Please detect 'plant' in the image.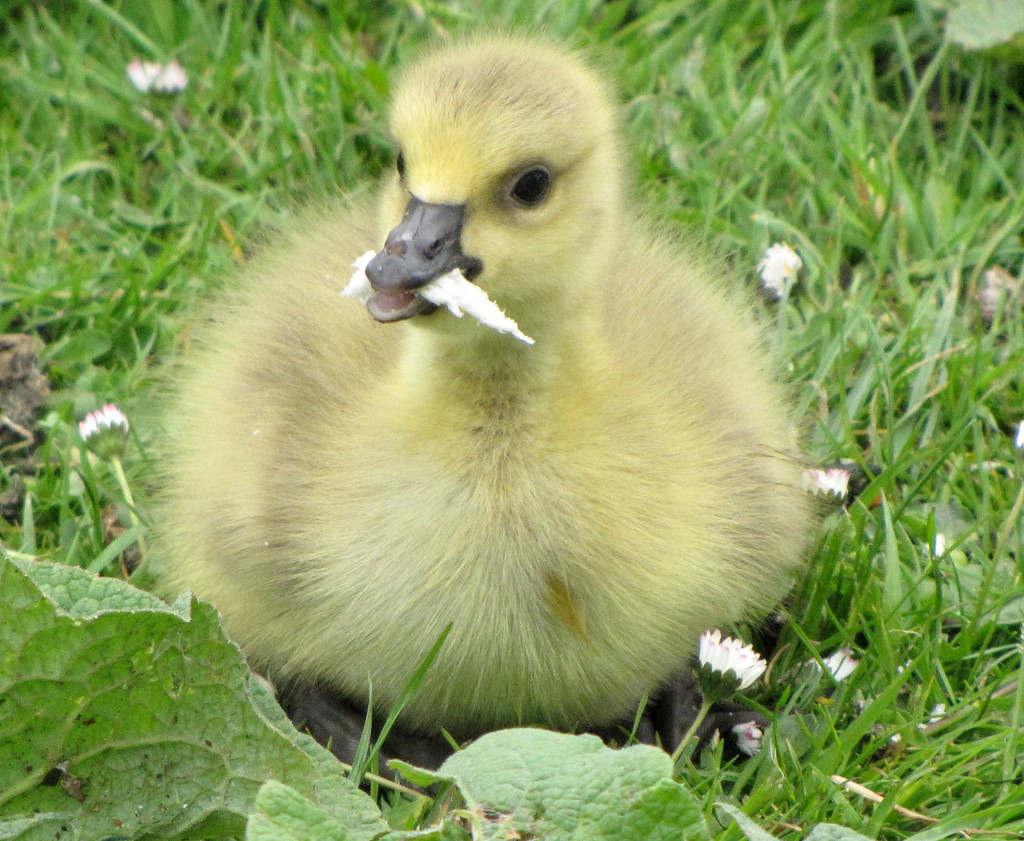
bbox=[0, 552, 908, 838].
